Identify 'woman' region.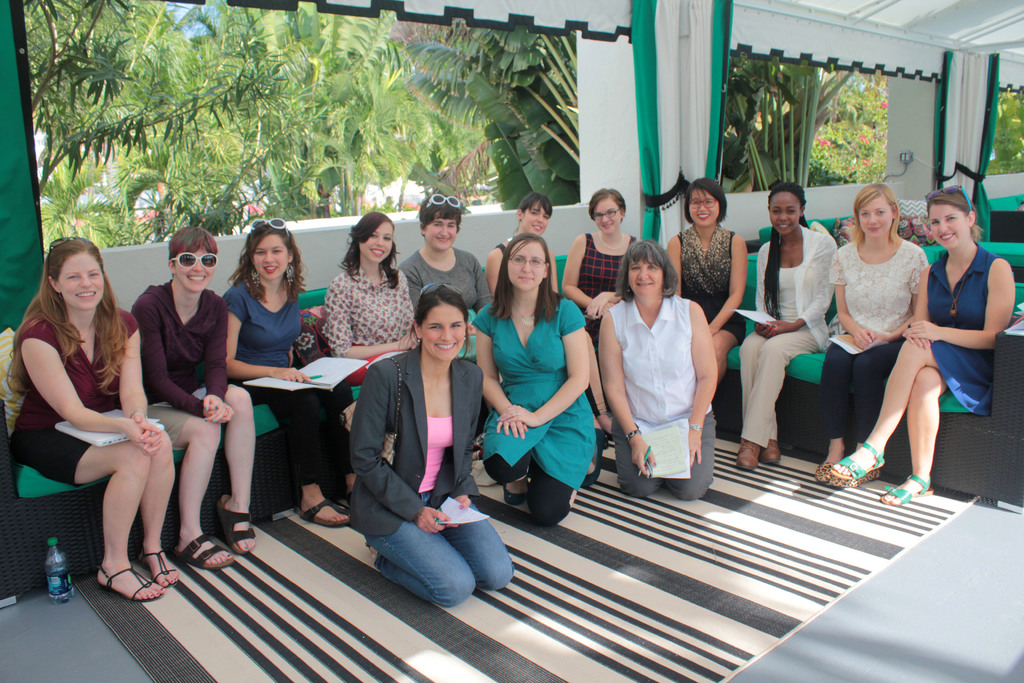
Region: 325:210:426:391.
